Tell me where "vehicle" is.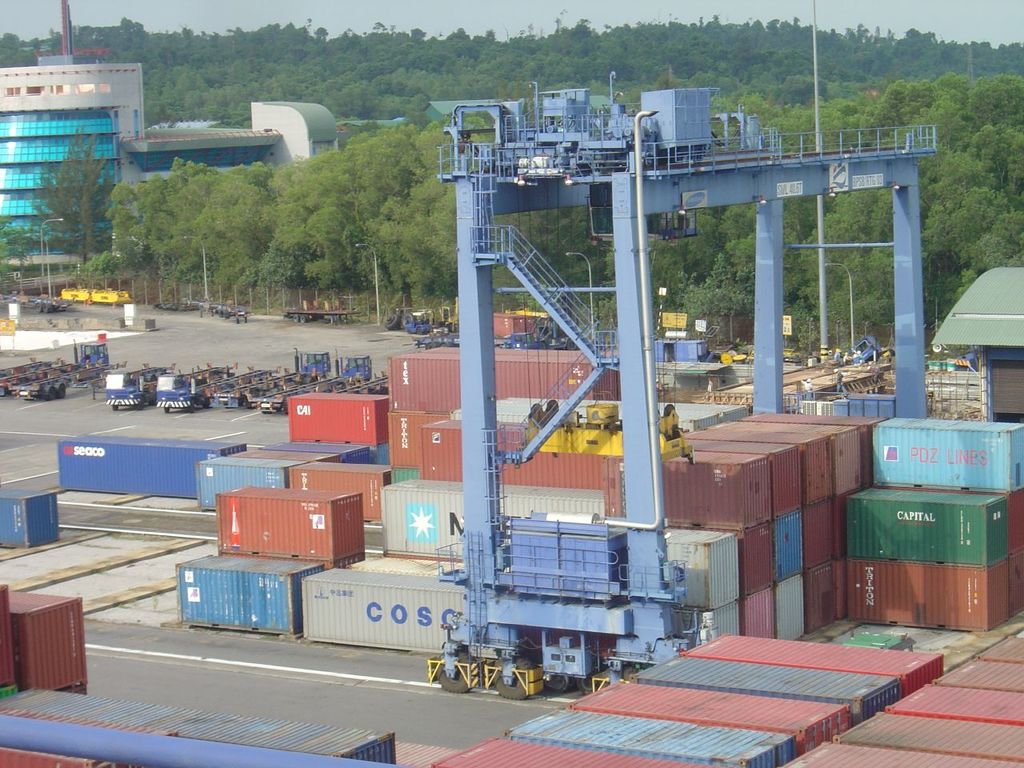
"vehicle" is at (0,338,110,400).
